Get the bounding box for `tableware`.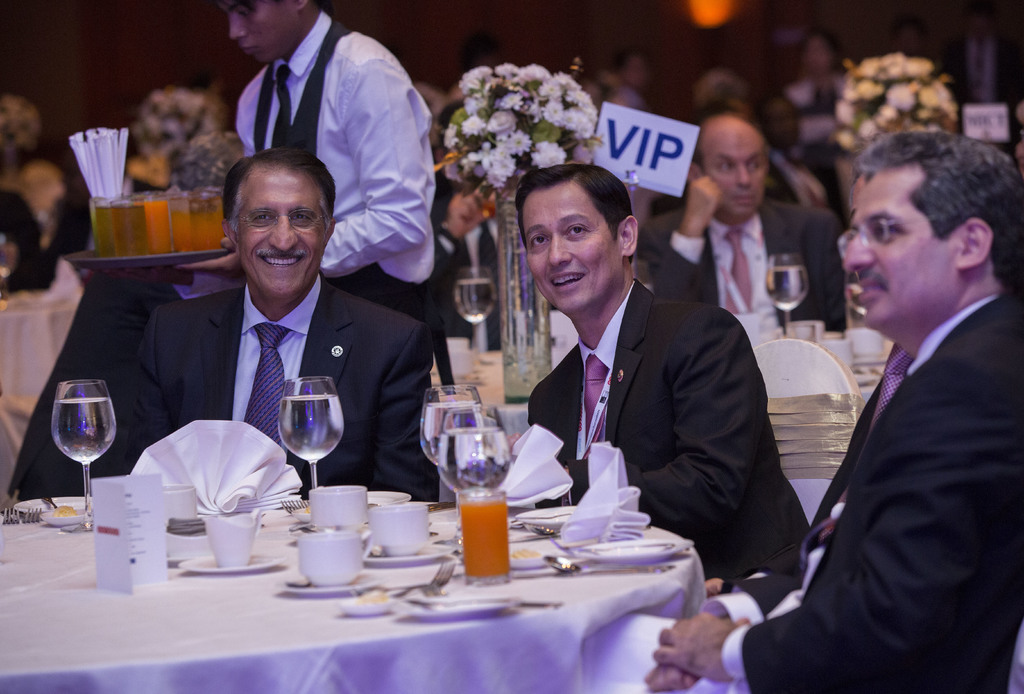
crop(367, 490, 410, 509).
